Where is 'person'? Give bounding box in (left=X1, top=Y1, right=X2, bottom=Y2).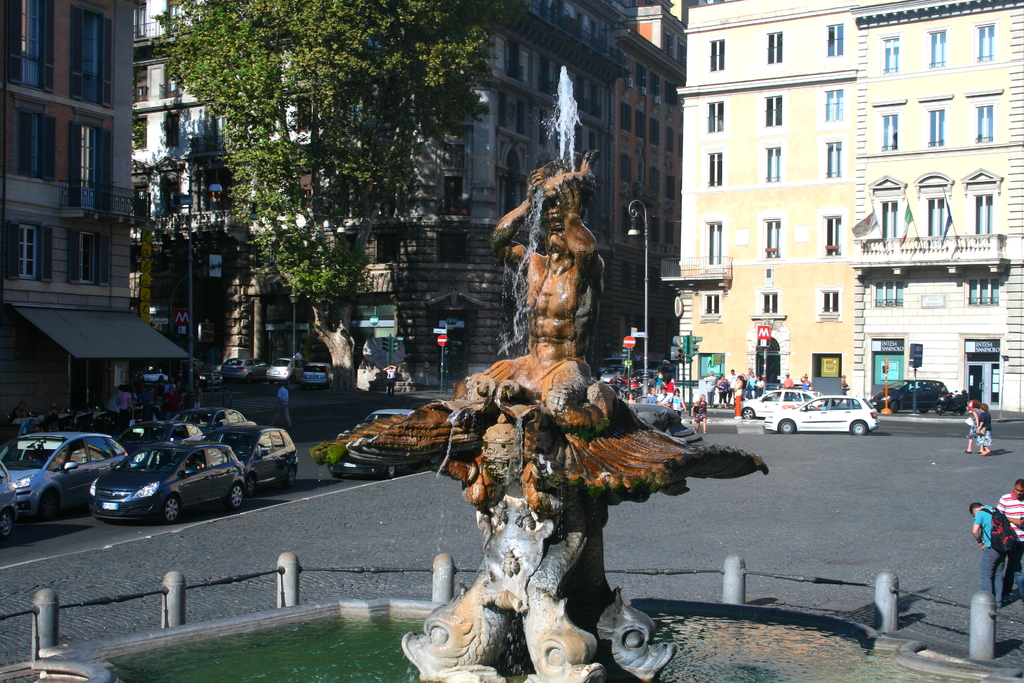
(left=785, top=368, right=796, bottom=393).
